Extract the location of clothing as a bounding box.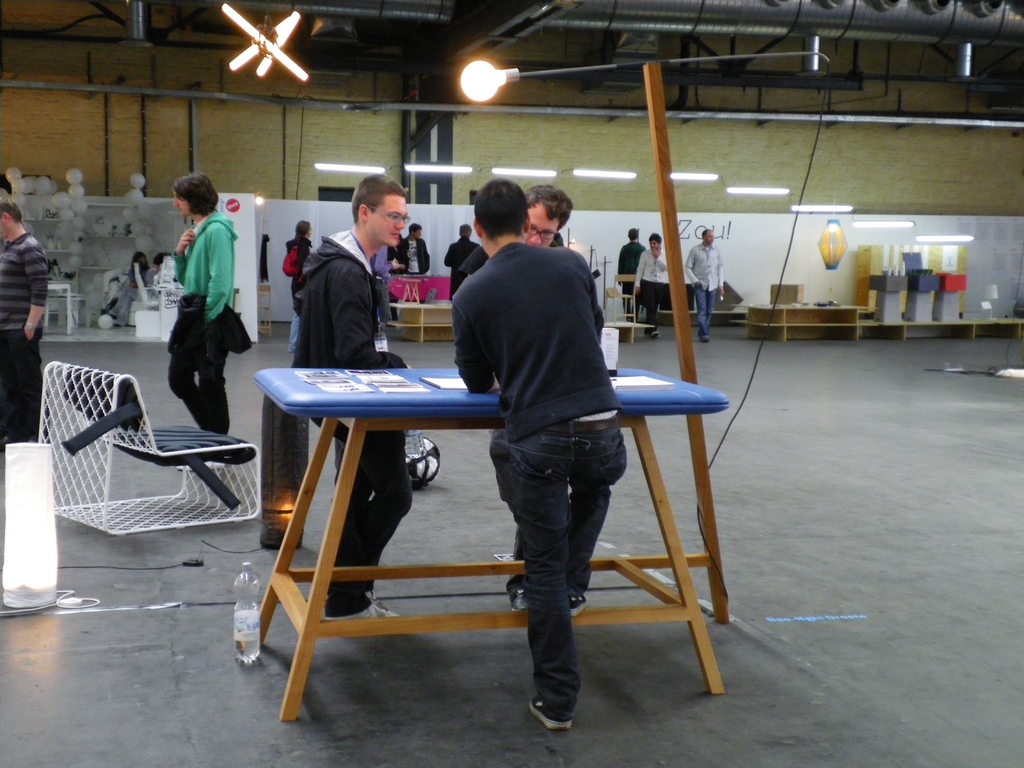
<box>691,245,723,282</box>.
